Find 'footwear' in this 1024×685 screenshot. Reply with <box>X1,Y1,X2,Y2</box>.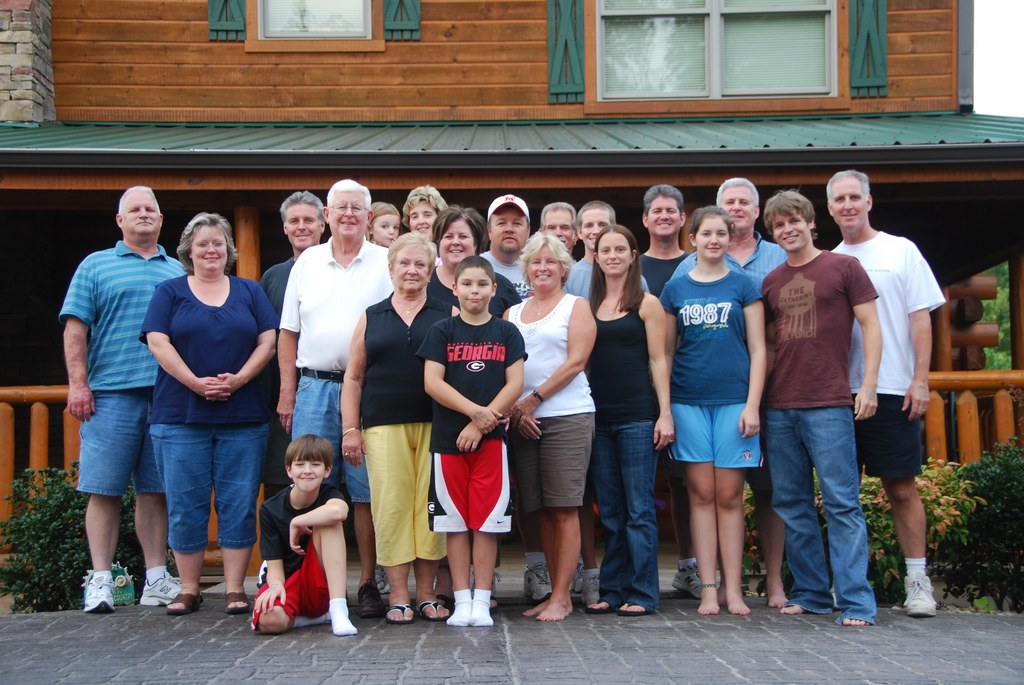
<box>358,577,385,613</box>.
